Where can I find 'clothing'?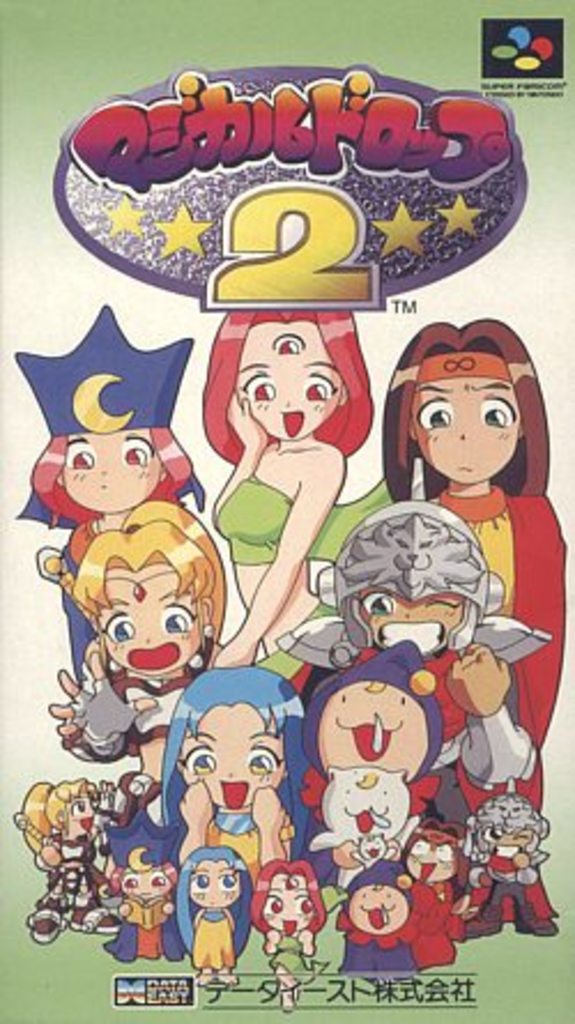
You can find it at x1=414 y1=469 x2=566 y2=750.
